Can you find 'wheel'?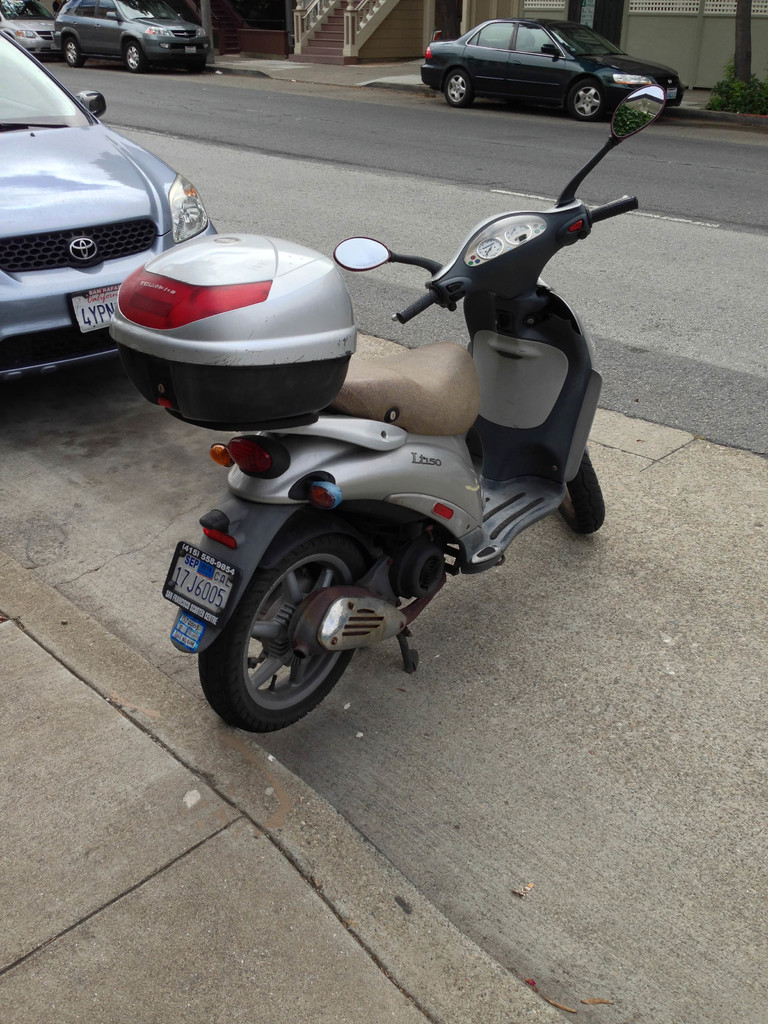
Yes, bounding box: box=[557, 452, 605, 532].
